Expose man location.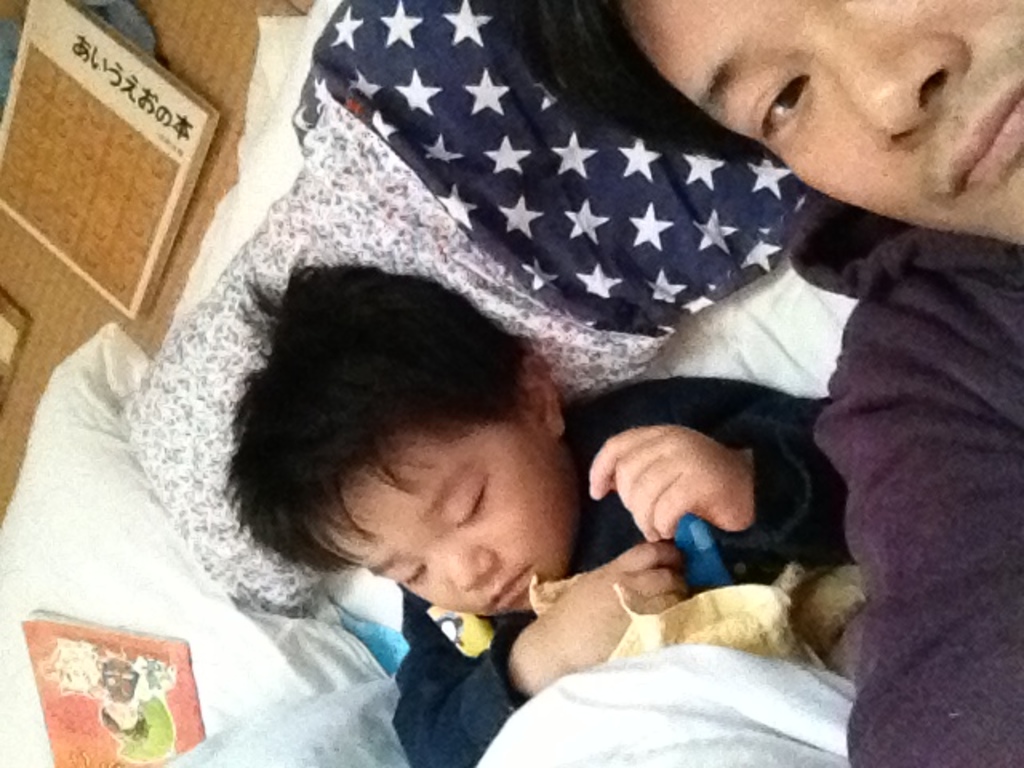
Exposed at bbox=[211, 251, 858, 766].
